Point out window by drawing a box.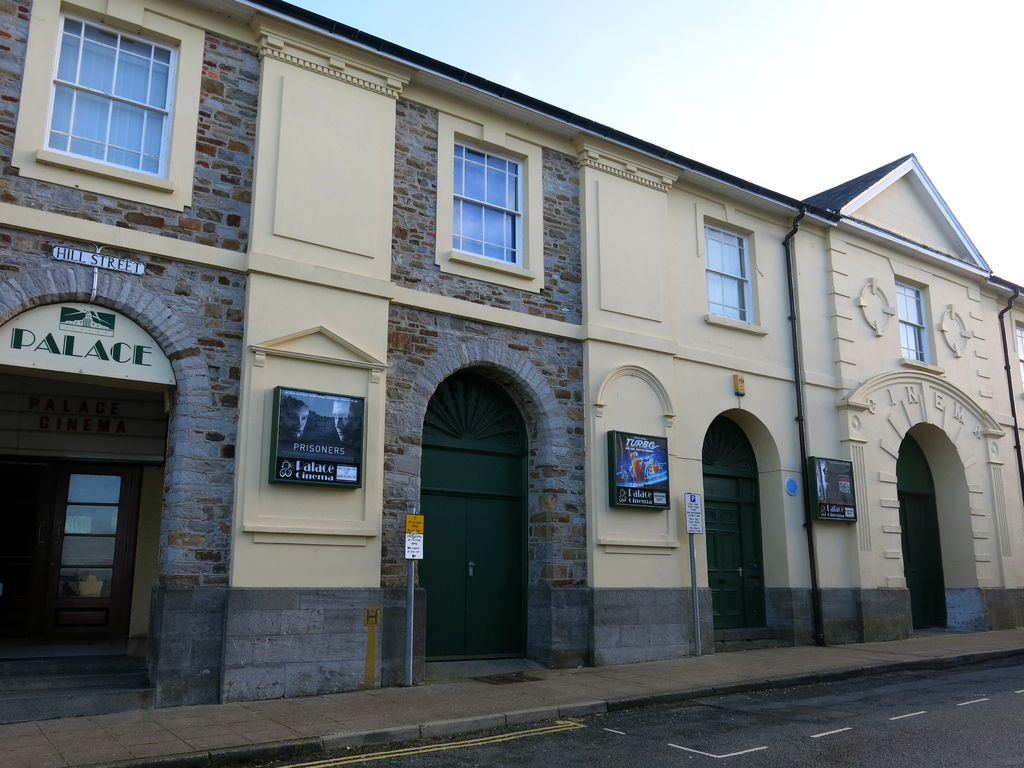
box(31, 0, 186, 181).
